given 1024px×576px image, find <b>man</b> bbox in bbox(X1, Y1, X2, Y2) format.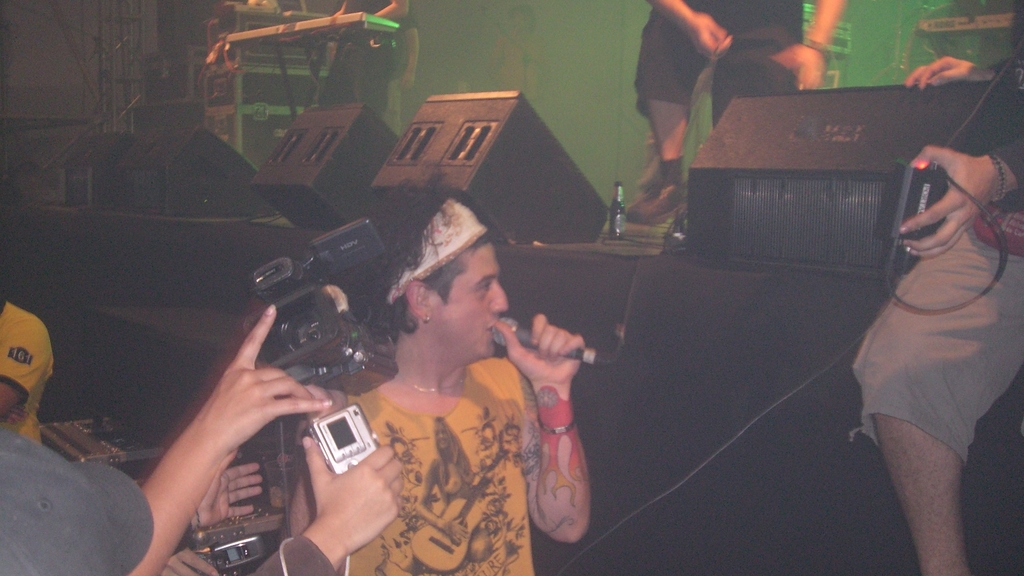
bbox(619, 0, 847, 224).
